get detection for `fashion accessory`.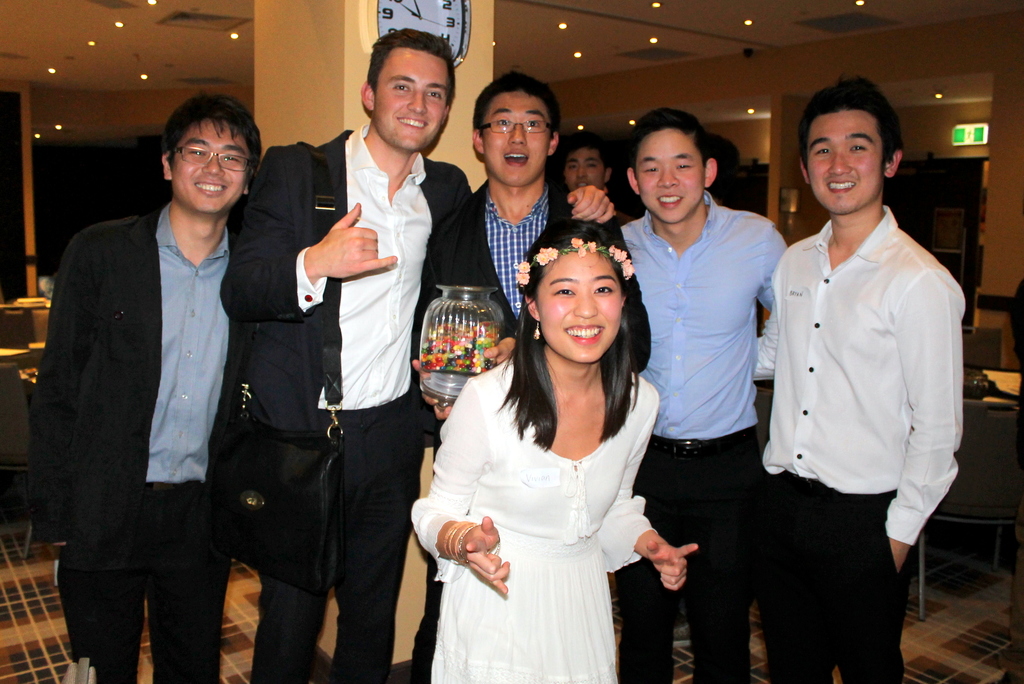
Detection: {"left": 479, "top": 116, "right": 555, "bottom": 136}.
